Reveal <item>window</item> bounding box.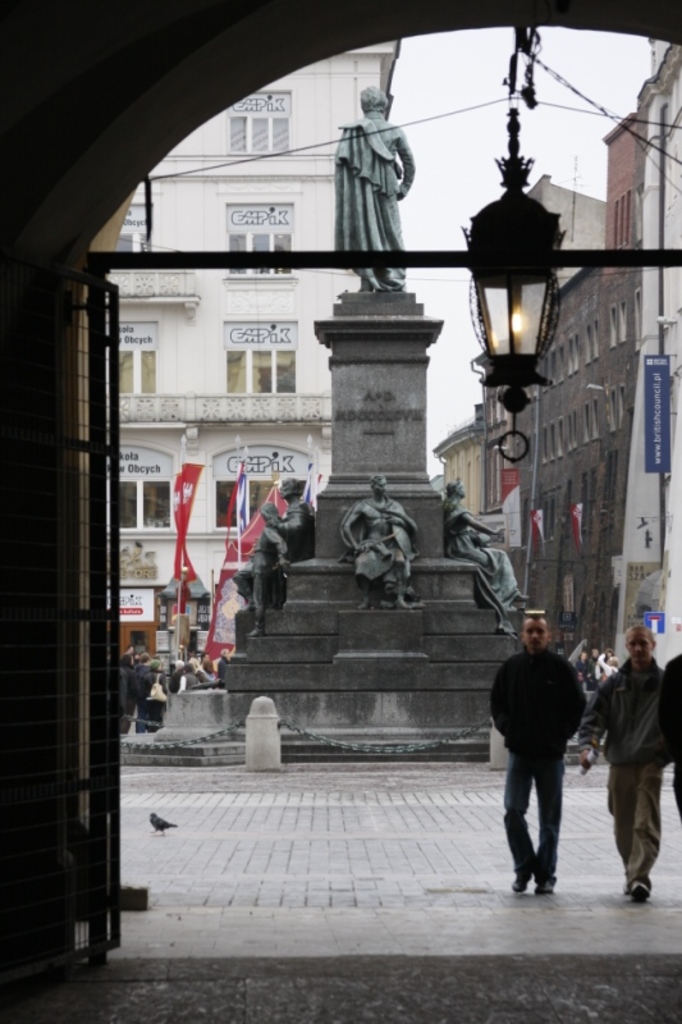
Revealed: BBox(225, 200, 294, 275).
